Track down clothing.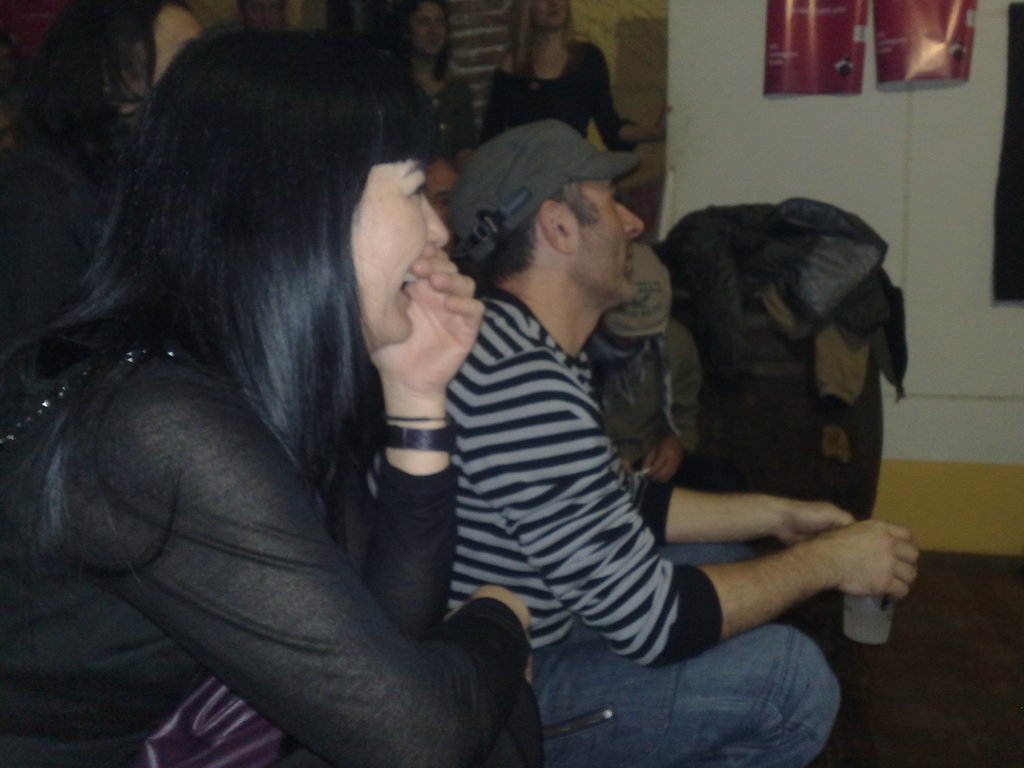
Tracked to 0/340/545/767.
